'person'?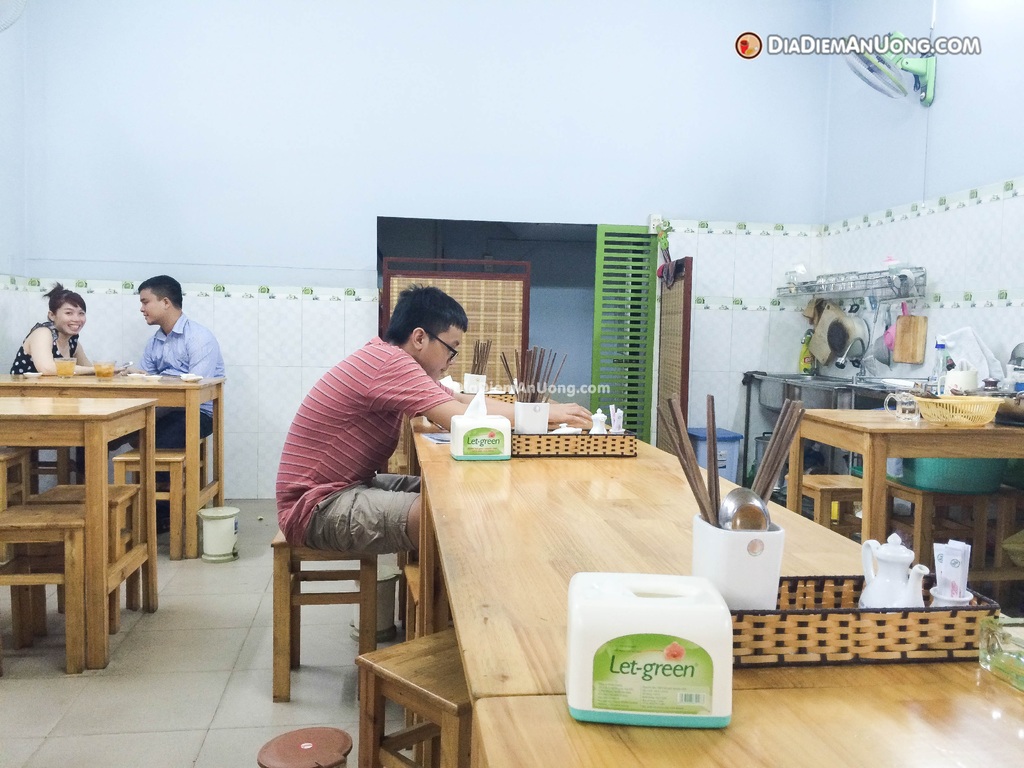
{"x1": 13, "y1": 277, "x2": 94, "y2": 381}
